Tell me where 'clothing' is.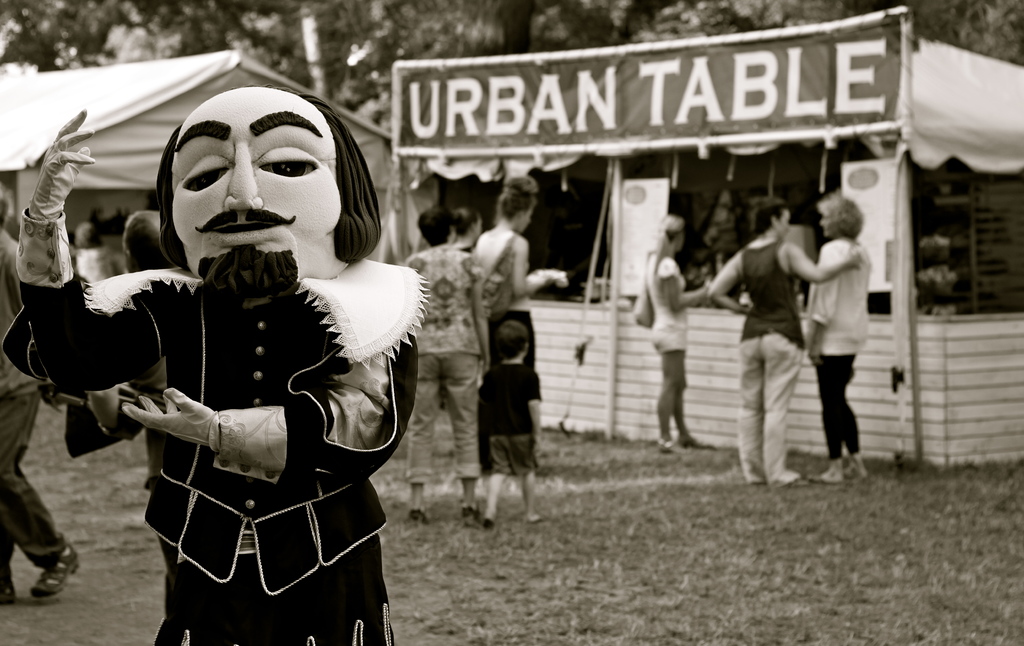
'clothing' is at <bbox>0, 211, 416, 645</bbox>.
